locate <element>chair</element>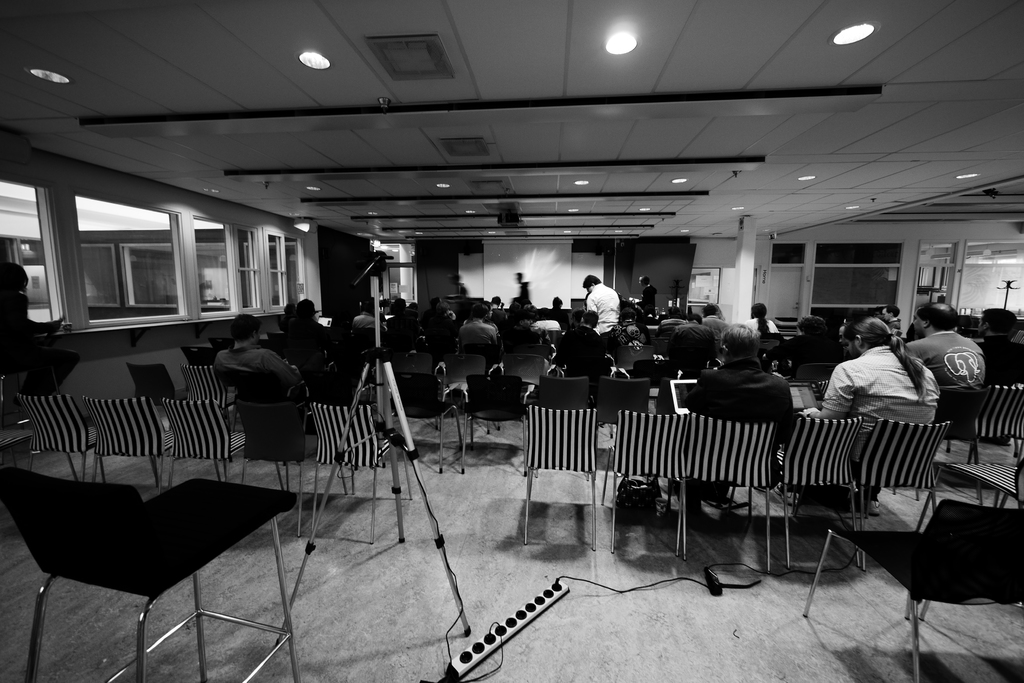
detection(235, 374, 315, 408)
